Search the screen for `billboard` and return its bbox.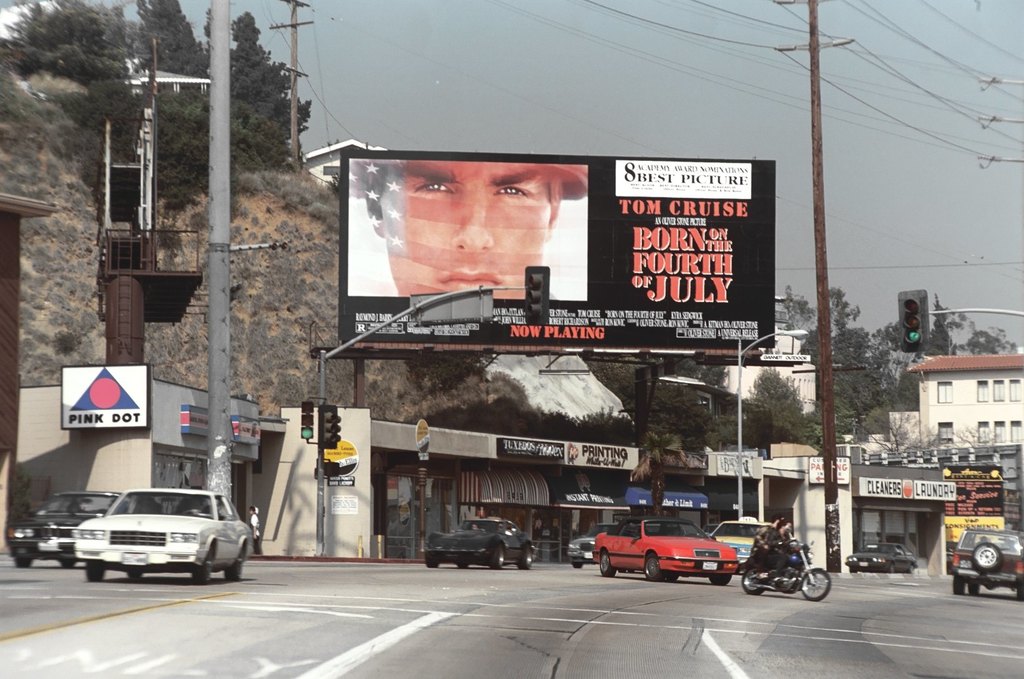
Found: rect(56, 363, 149, 431).
